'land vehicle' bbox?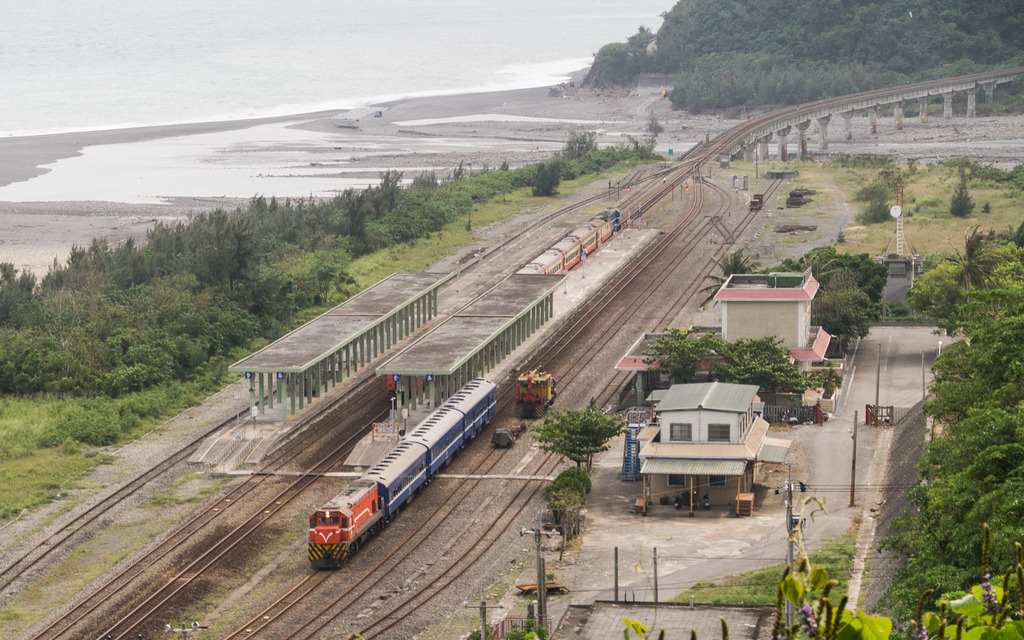
select_region(300, 394, 510, 574)
